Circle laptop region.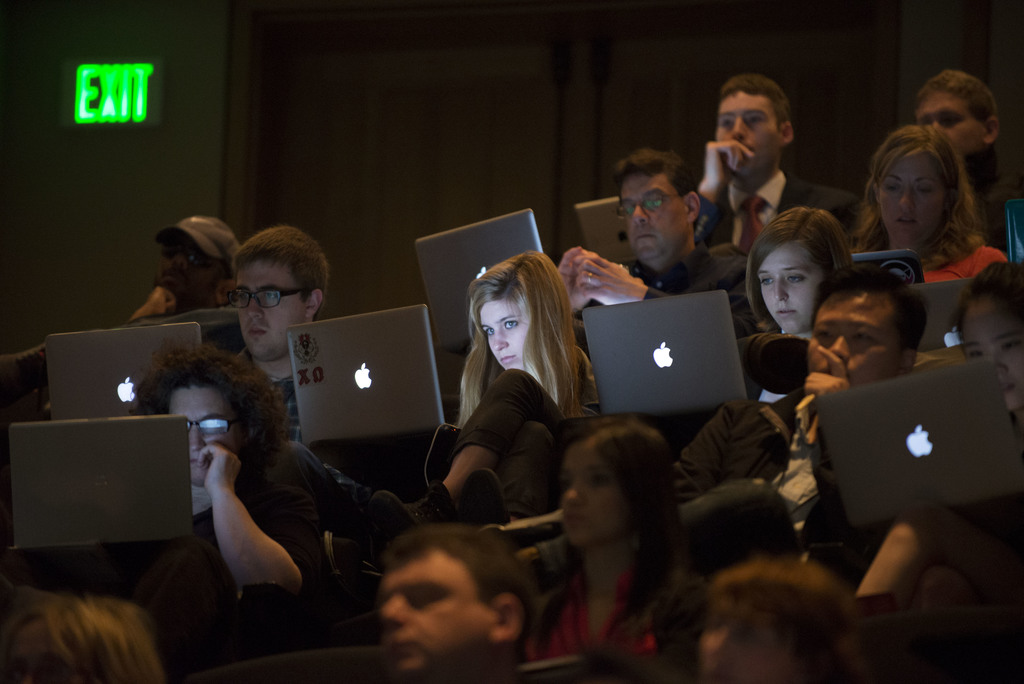
Region: rect(582, 288, 748, 413).
